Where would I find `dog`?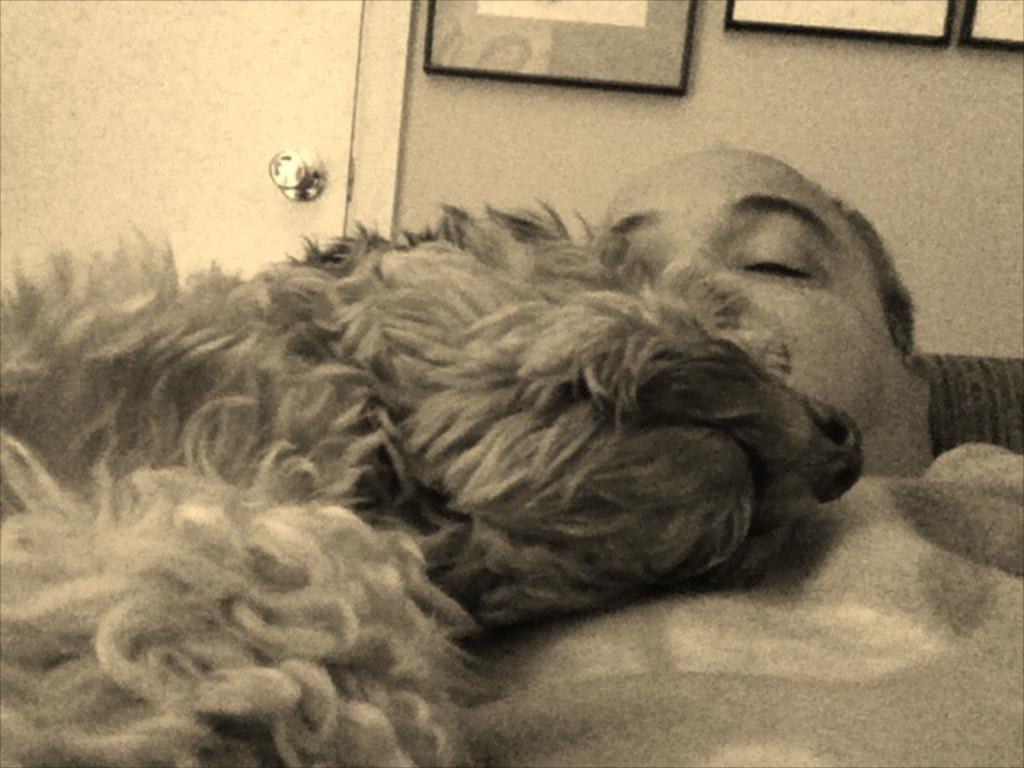
At bbox(0, 195, 864, 766).
